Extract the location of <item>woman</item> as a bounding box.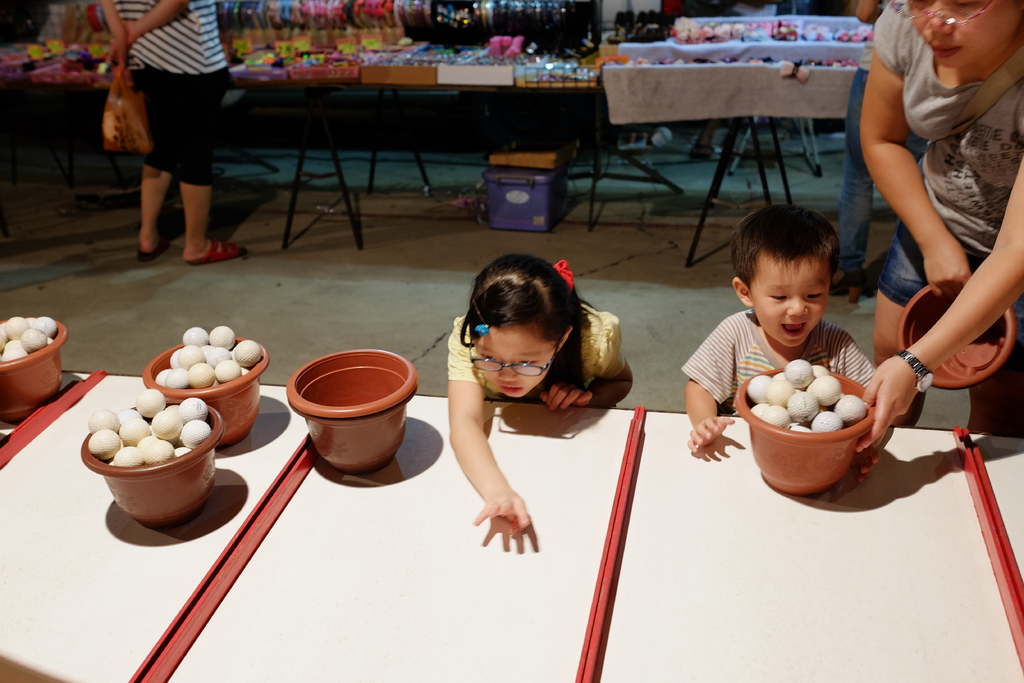
bbox(98, 0, 252, 268).
